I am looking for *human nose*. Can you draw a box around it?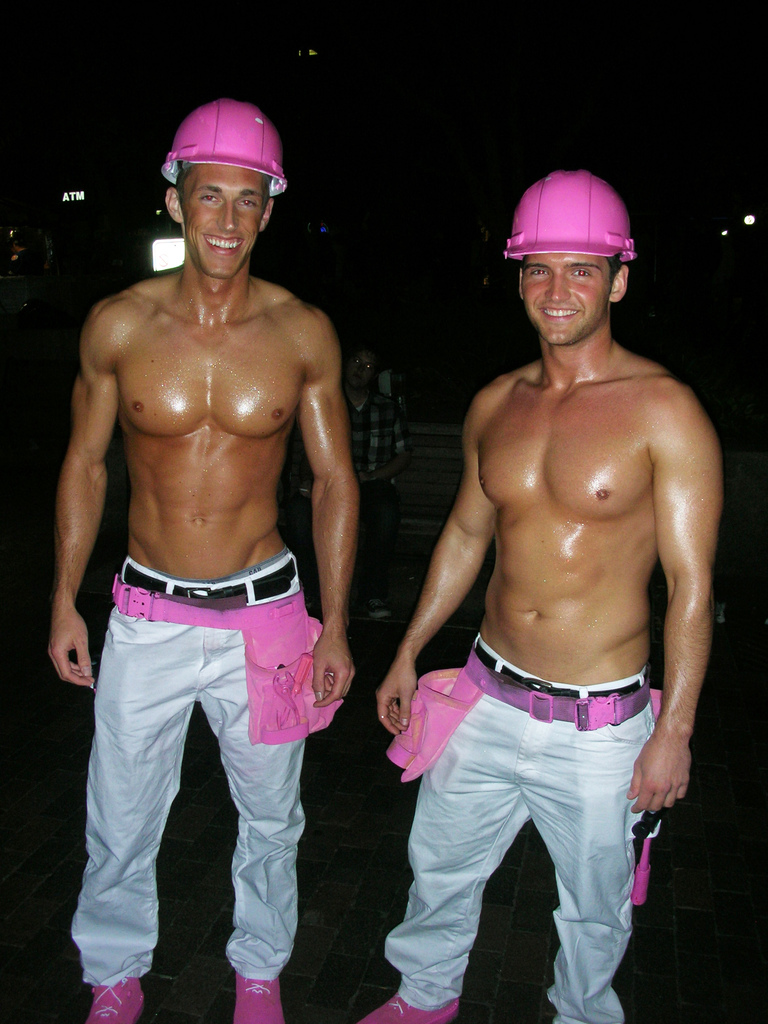
Sure, the bounding box is crop(220, 204, 237, 239).
